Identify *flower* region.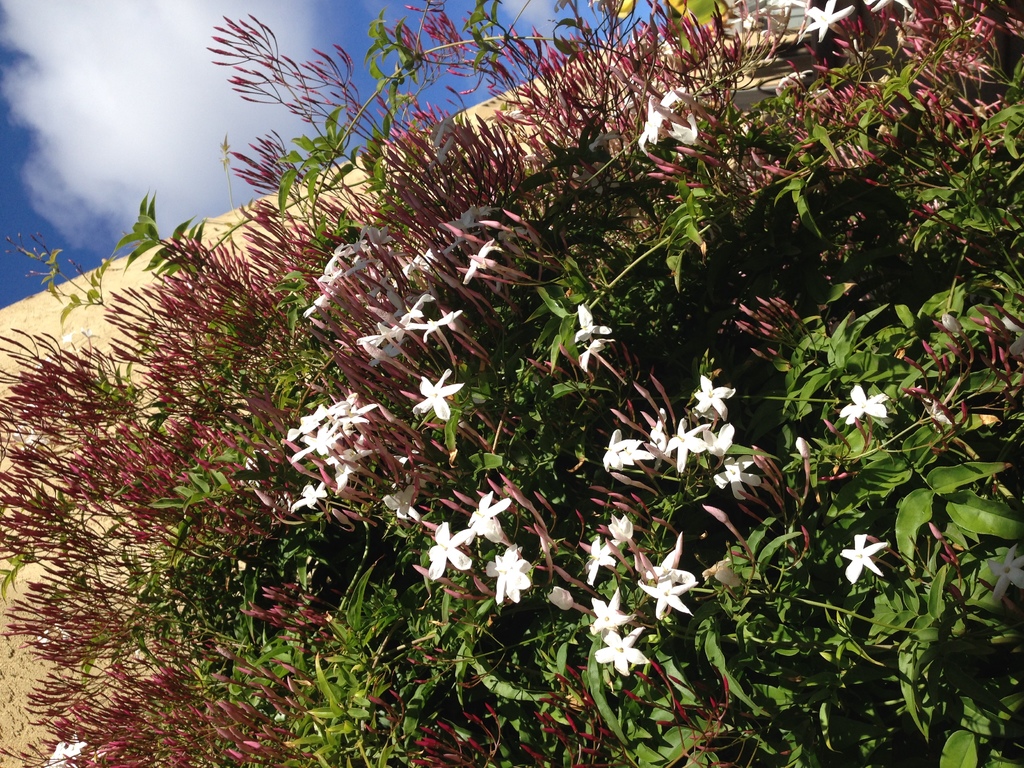
Region: crop(652, 532, 692, 584).
